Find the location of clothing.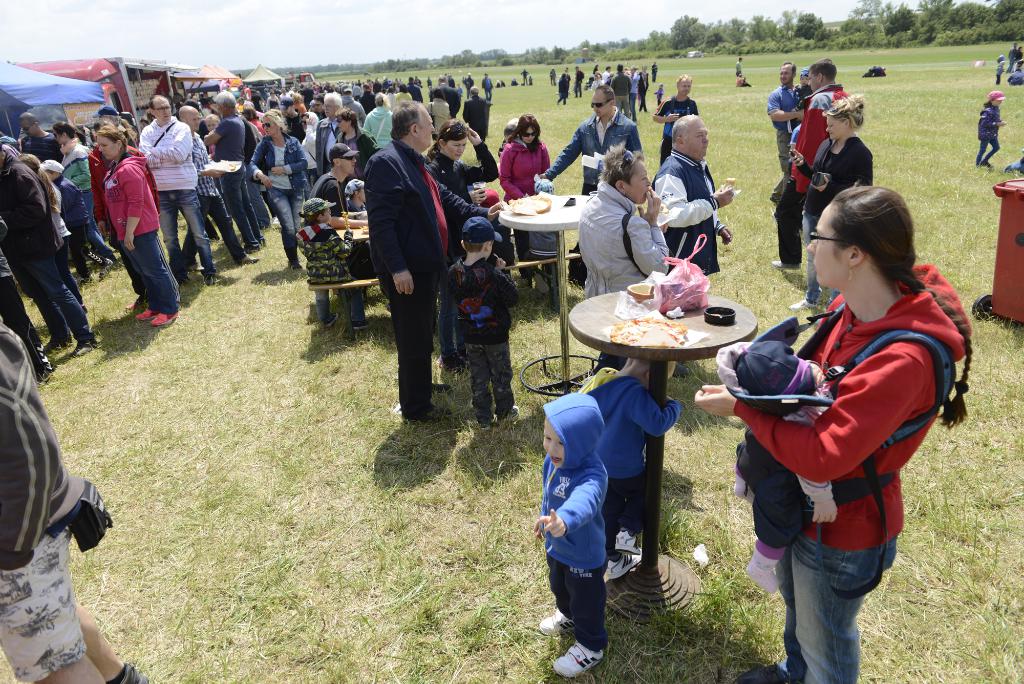
Location: 769,86,851,264.
